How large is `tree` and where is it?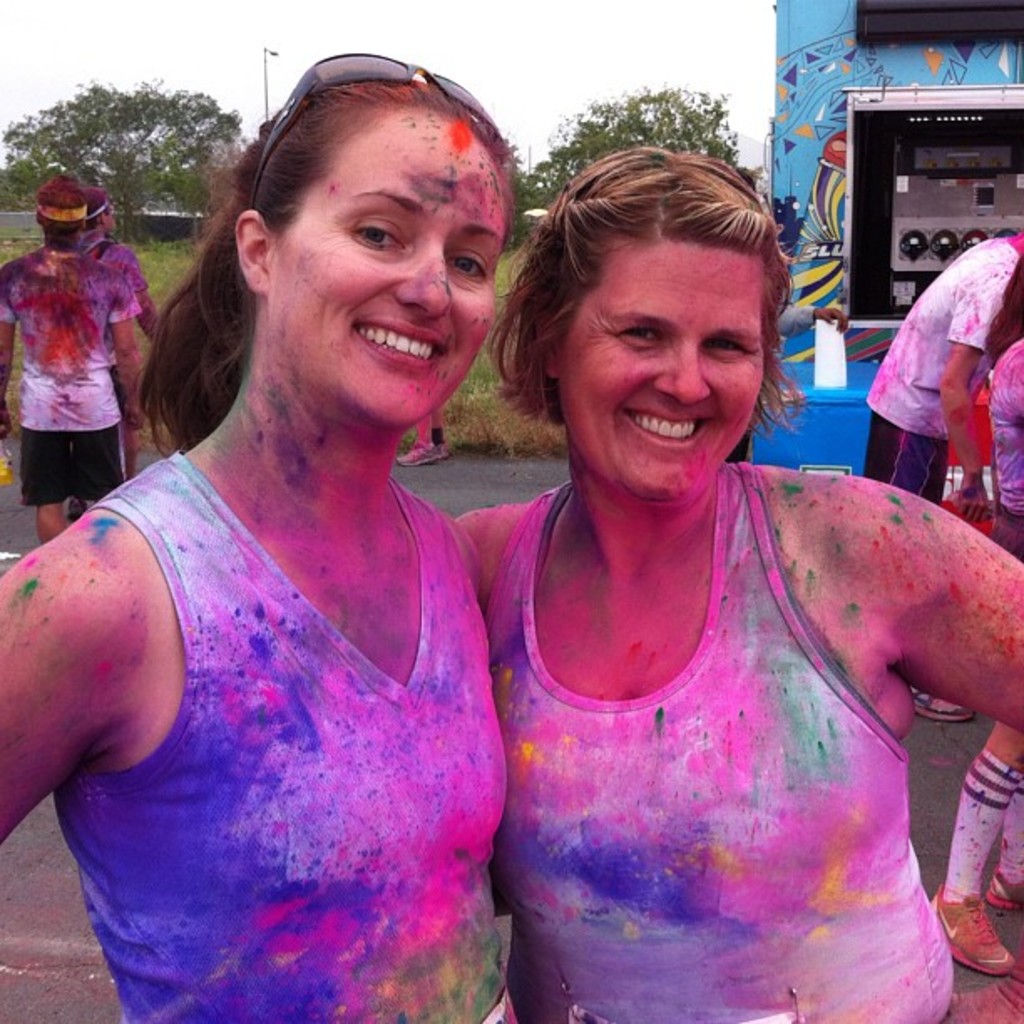
Bounding box: x1=504, y1=79, x2=760, y2=249.
